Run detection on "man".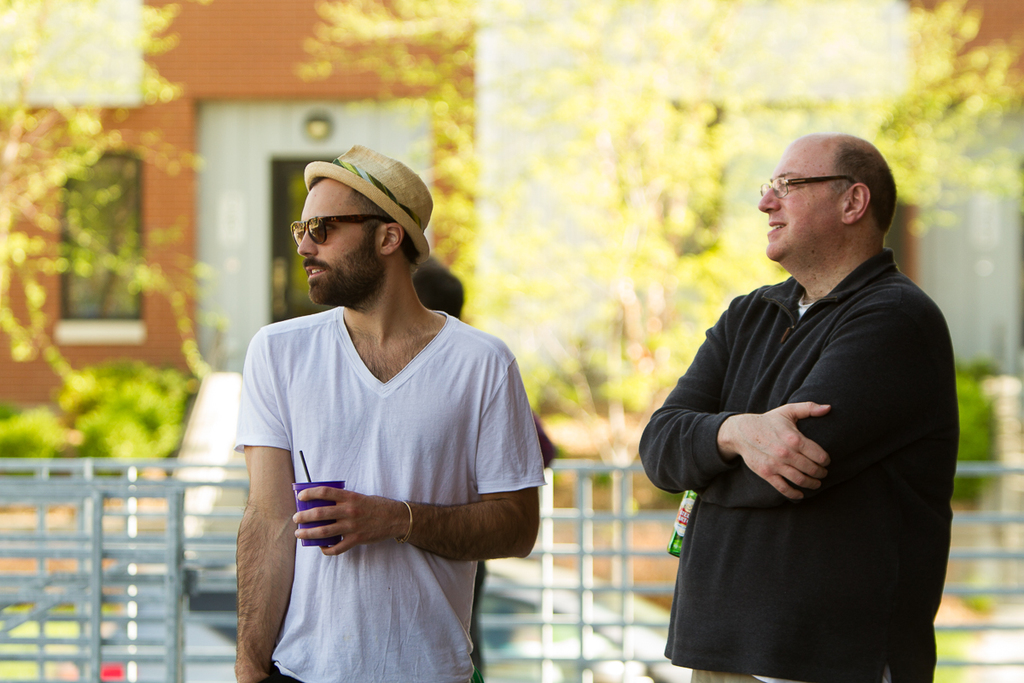
Result: 205,131,550,674.
